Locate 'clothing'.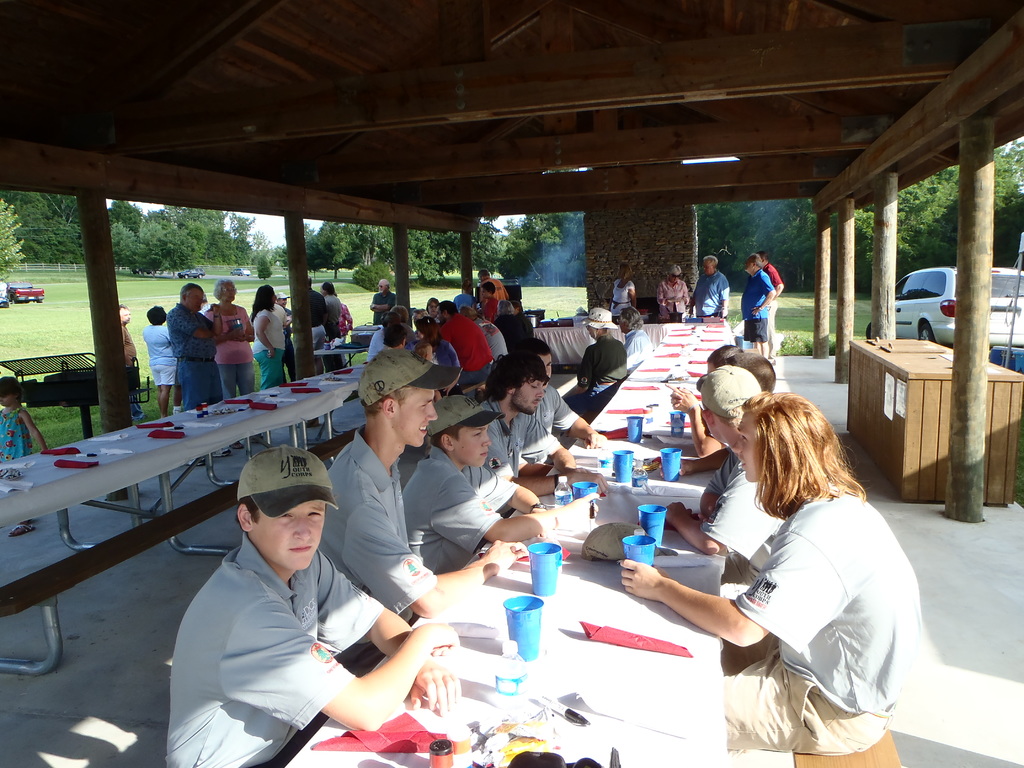
Bounding box: {"left": 621, "top": 325, "right": 656, "bottom": 376}.
